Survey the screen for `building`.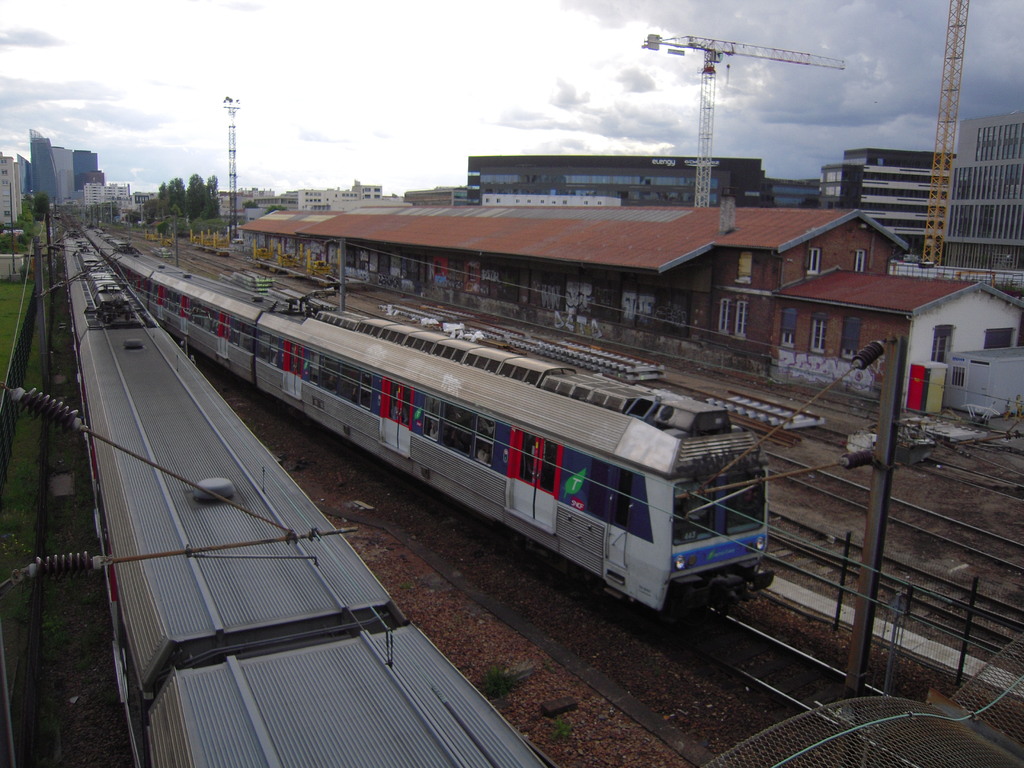
Survey found: box=[36, 132, 102, 209].
